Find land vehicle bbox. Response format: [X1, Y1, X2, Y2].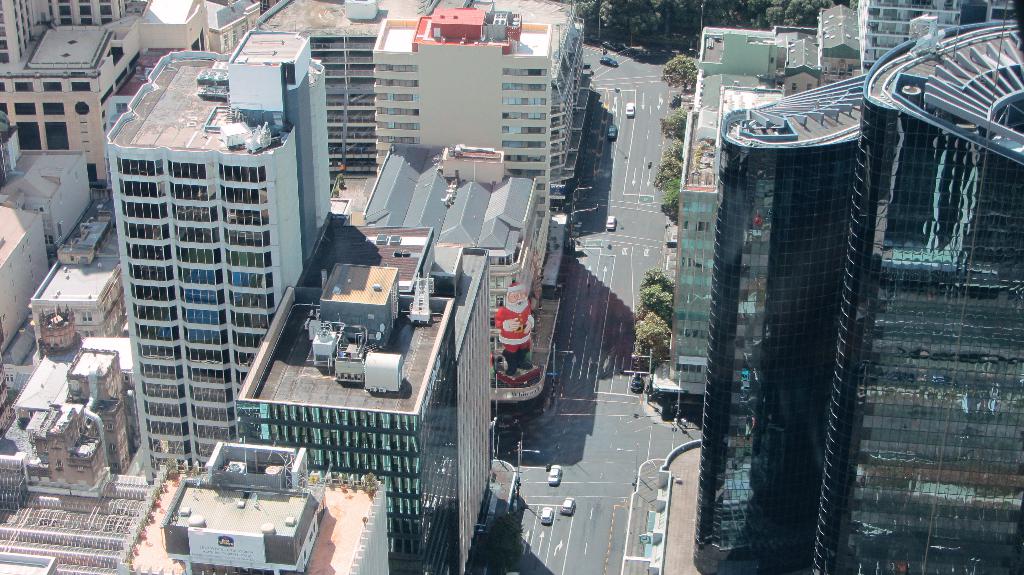
[628, 371, 641, 393].
